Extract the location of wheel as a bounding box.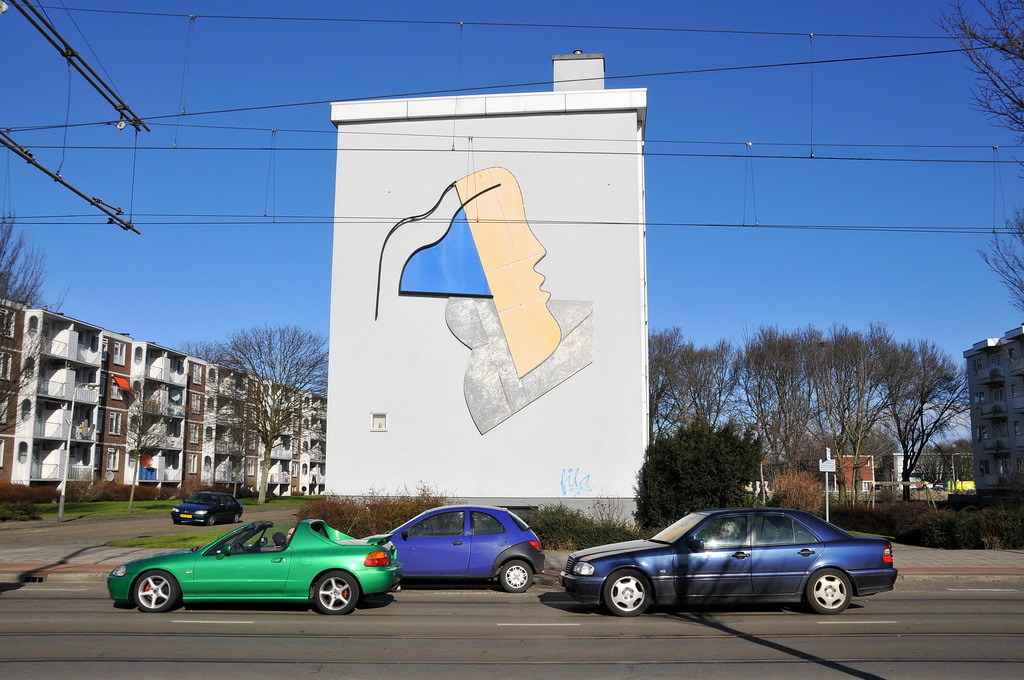
(232, 512, 245, 524).
